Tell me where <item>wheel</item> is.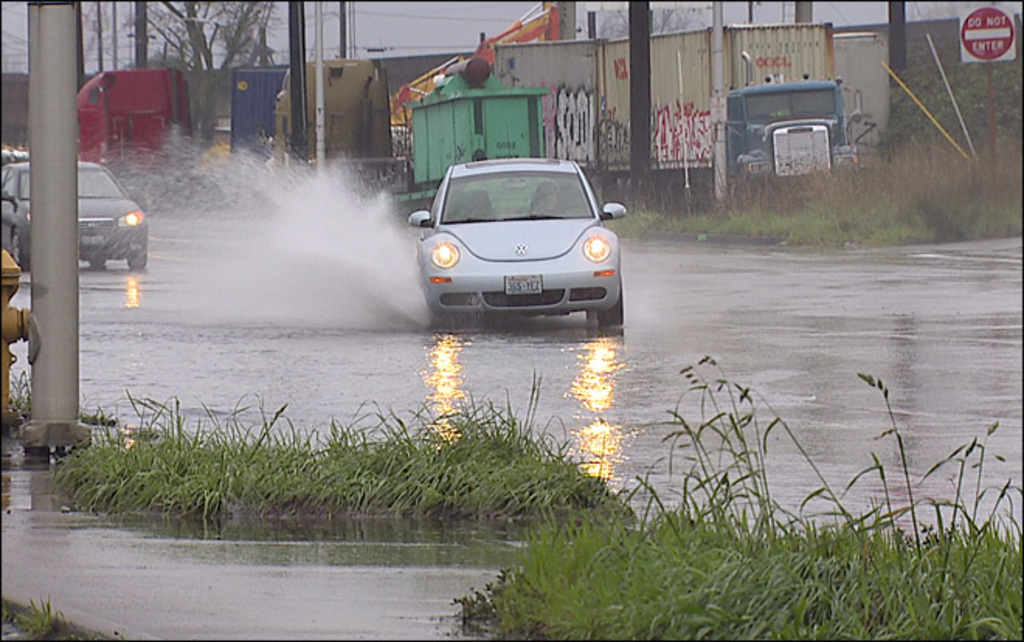
<item>wheel</item> is at {"left": 124, "top": 256, "right": 149, "bottom": 270}.
